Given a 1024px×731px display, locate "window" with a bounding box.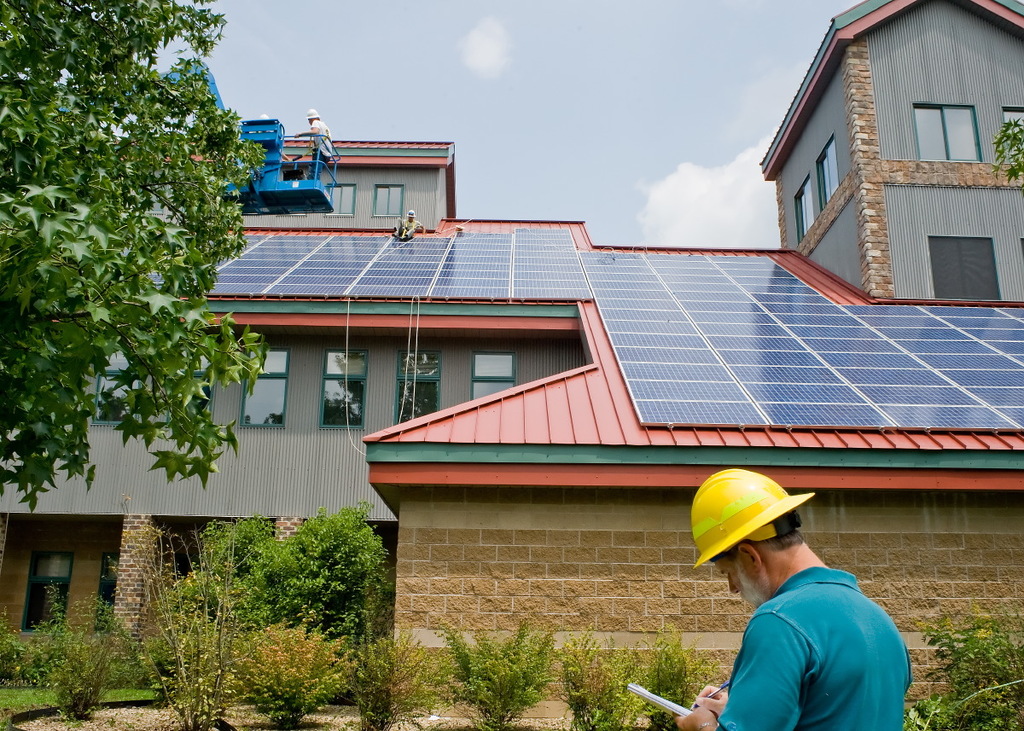
Located: rect(90, 374, 137, 429).
